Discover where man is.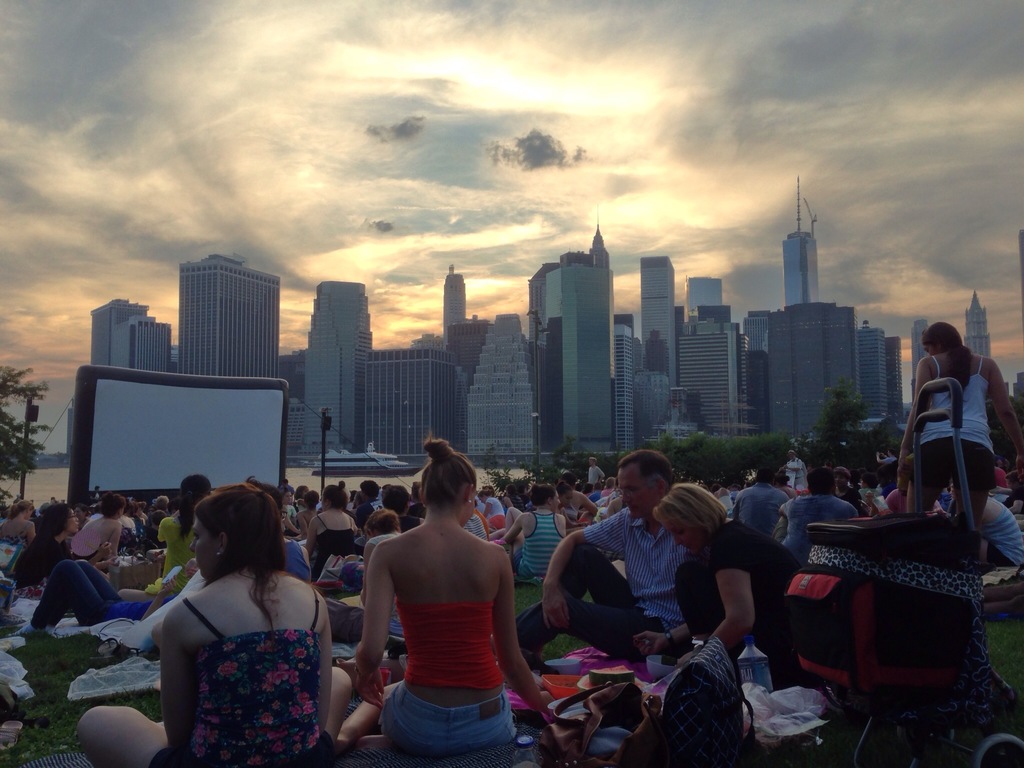
Discovered at (508,449,696,657).
